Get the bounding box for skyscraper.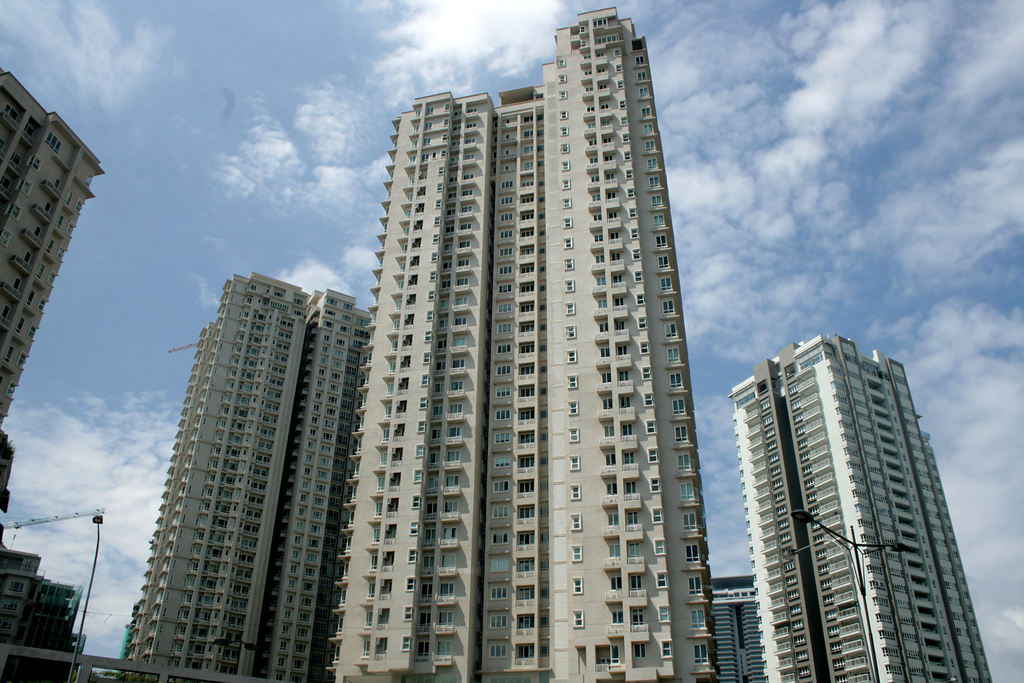
bbox=(123, 273, 376, 680).
